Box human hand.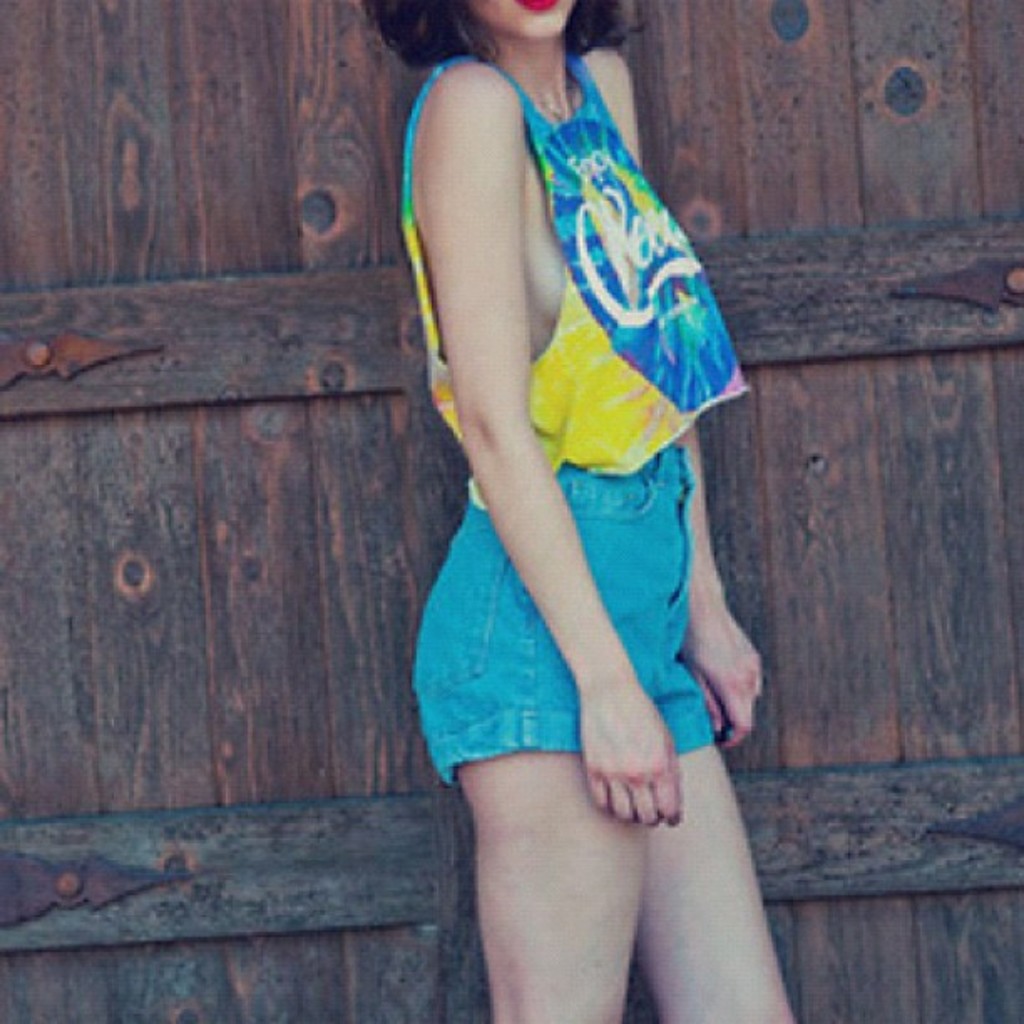
x1=701, y1=562, x2=776, y2=778.
